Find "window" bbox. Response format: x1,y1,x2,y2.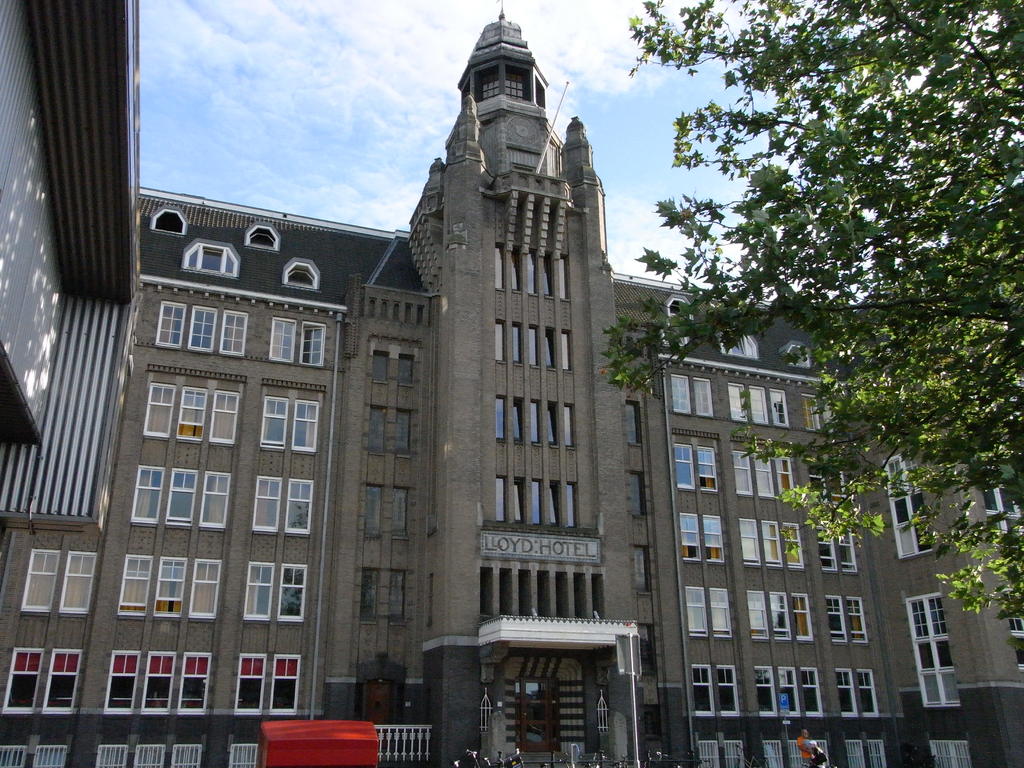
858,669,877,718.
